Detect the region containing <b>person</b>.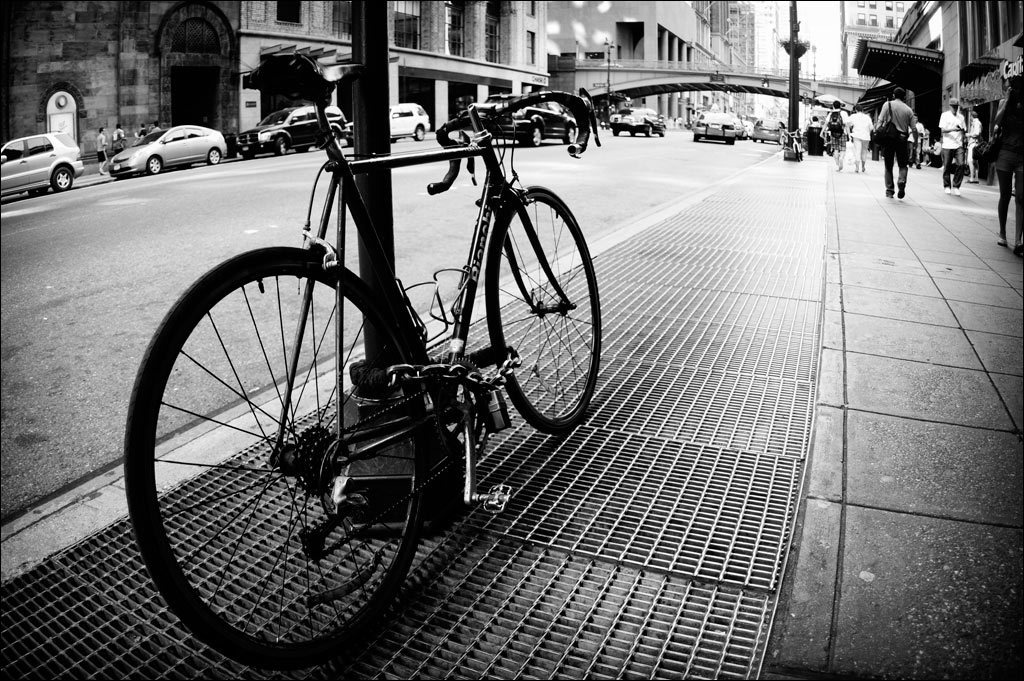
{"left": 849, "top": 104, "right": 873, "bottom": 176}.
